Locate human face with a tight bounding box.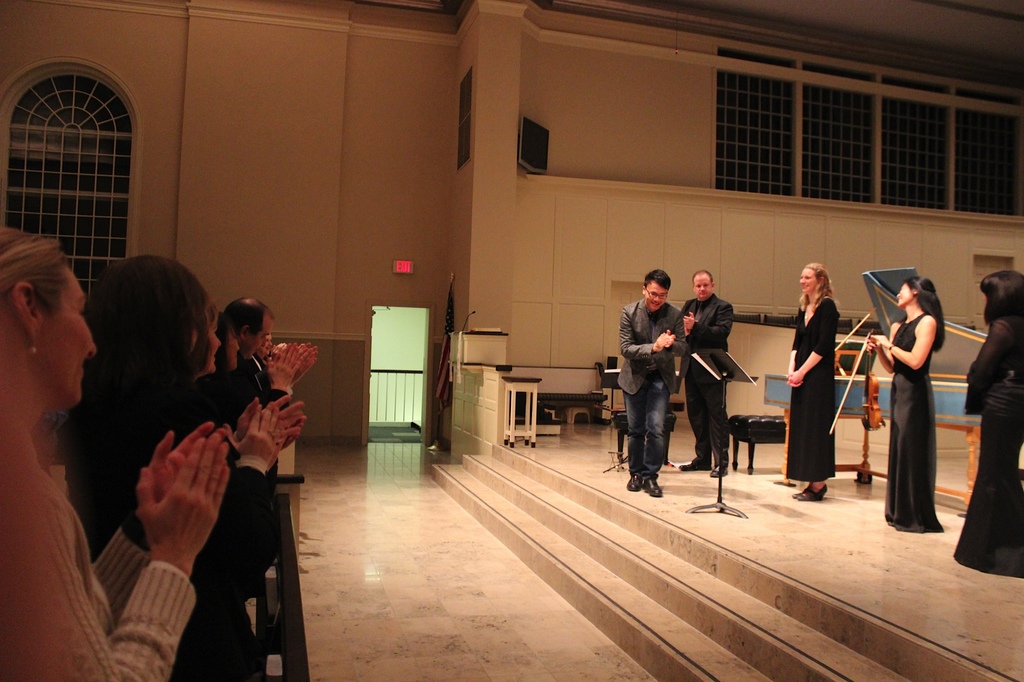
rect(230, 332, 239, 371).
